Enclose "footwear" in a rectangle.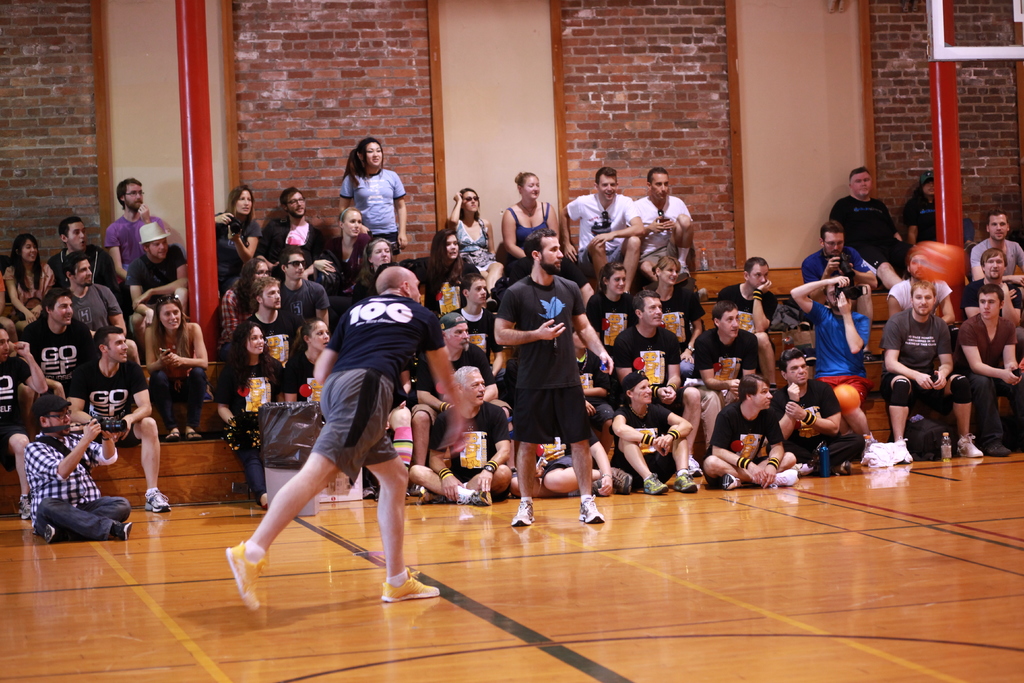
(left=385, top=566, right=442, bottom=605).
